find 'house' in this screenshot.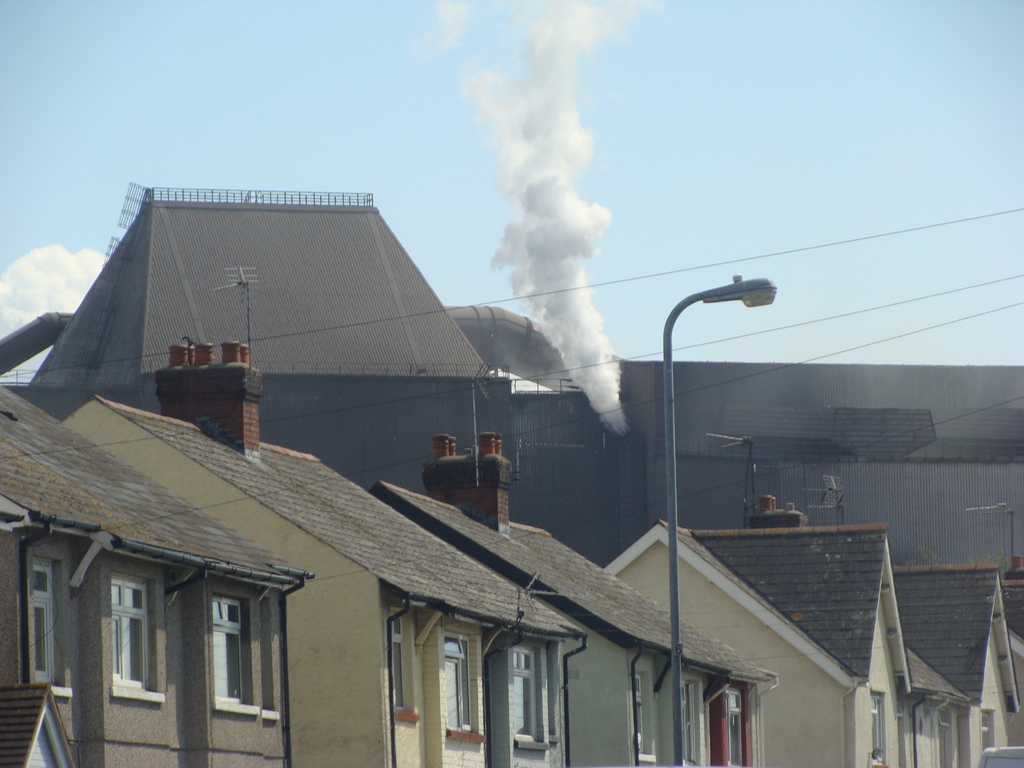
The bounding box for 'house' is 58, 332, 583, 767.
